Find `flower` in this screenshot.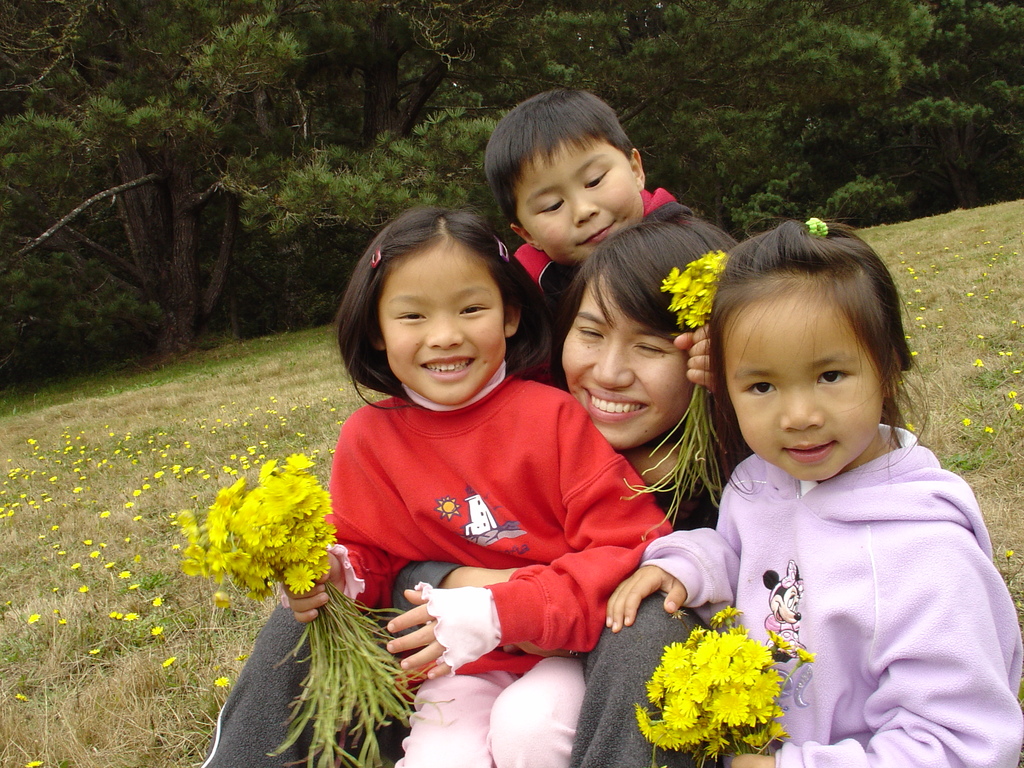
The bounding box for `flower` is 74, 560, 82, 568.
